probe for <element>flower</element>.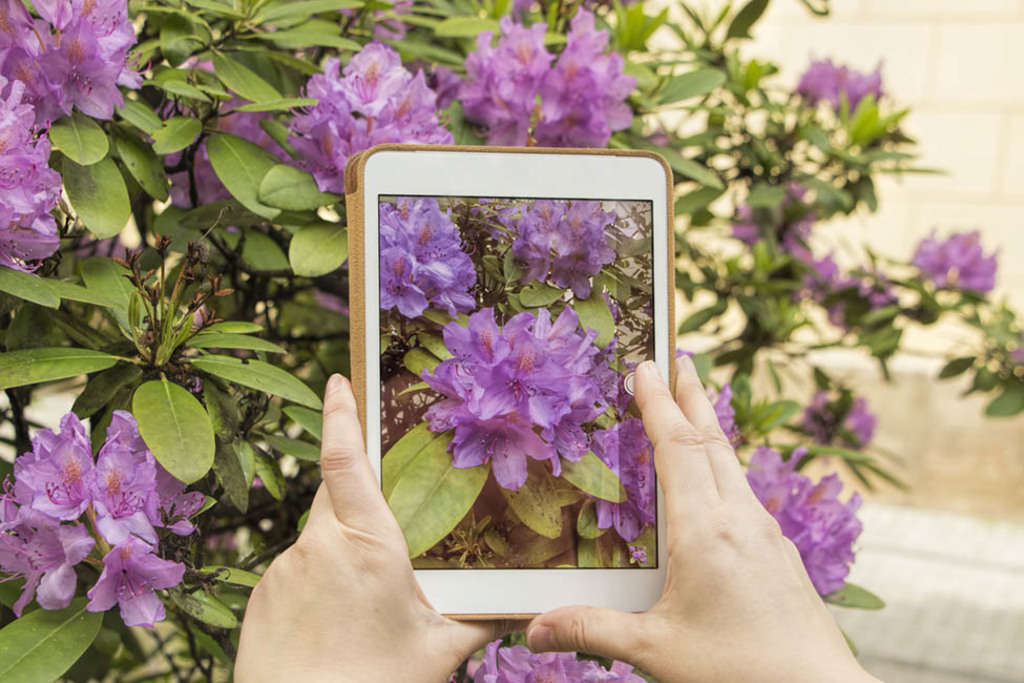
Probe result: BBox(0, 410, 206, 623).
